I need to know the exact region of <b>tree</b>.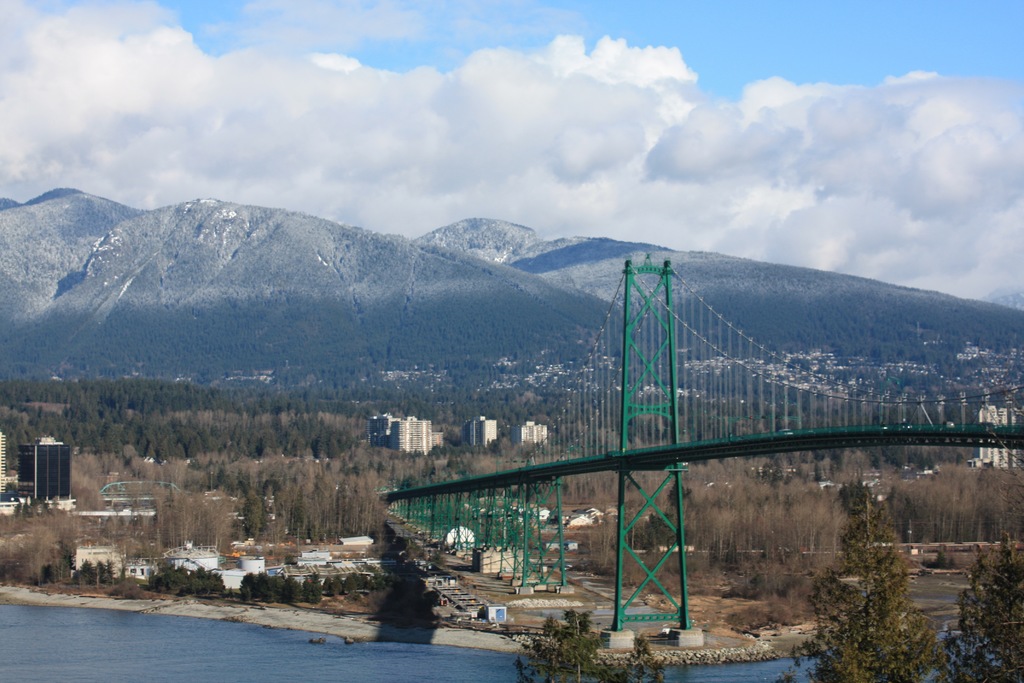
Region: crop(772, 511, 938, 682).
